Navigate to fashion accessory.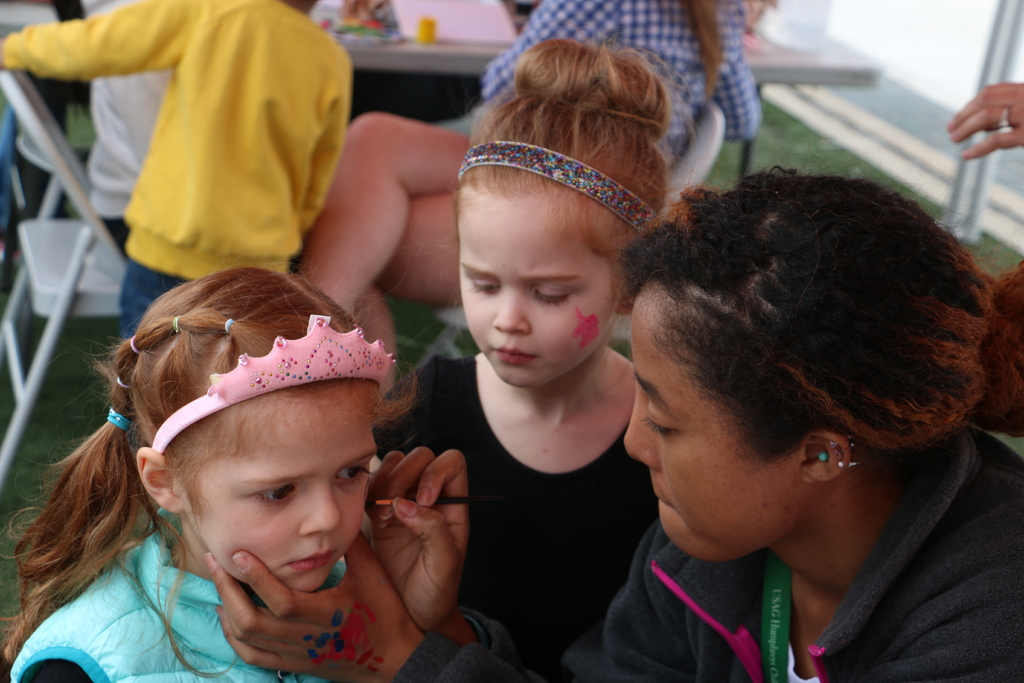
Navigation target: (left=452, top=145, right=656, bottom=231).
